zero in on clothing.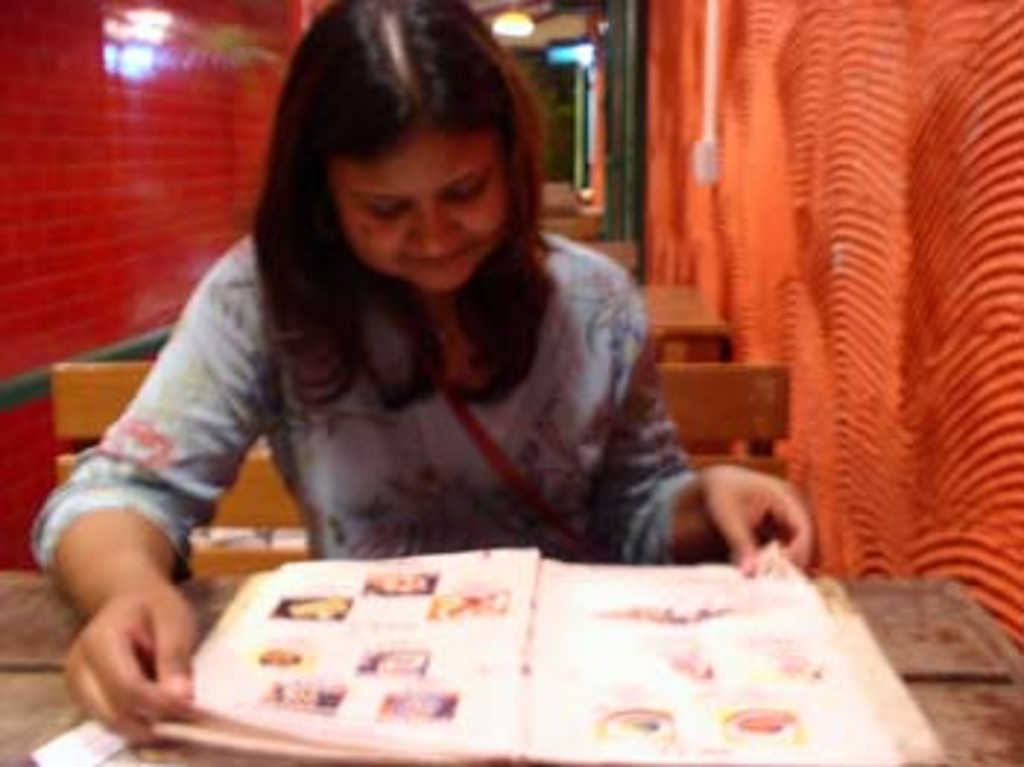
Zeroed in: x1=23 y1=231 x2=690 y2=571.
